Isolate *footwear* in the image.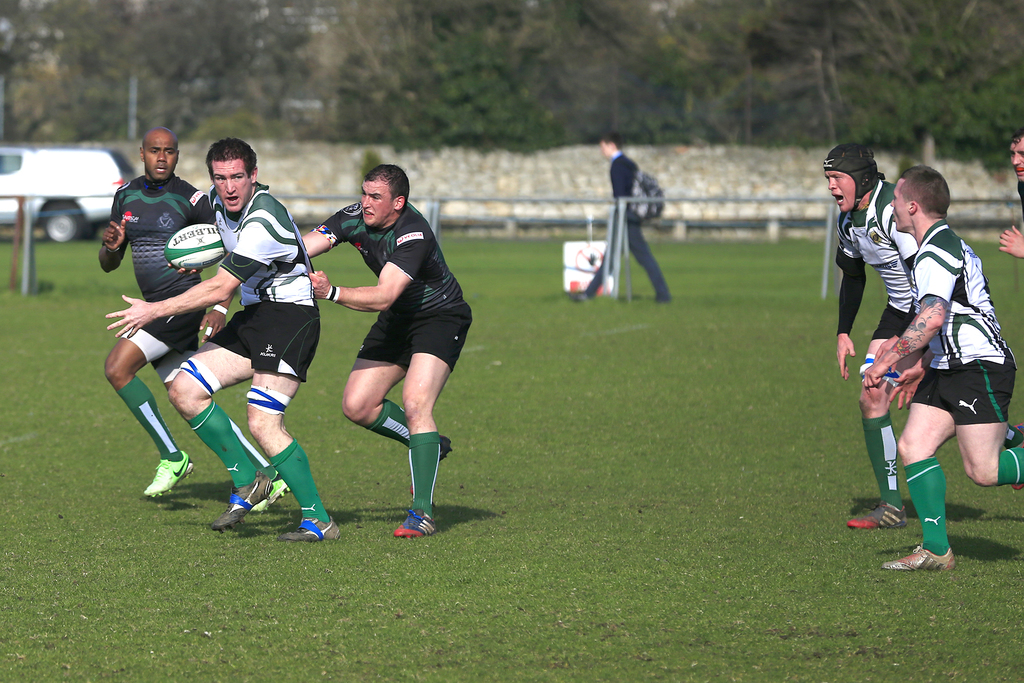
Isolated region: bbox(397, 509, 443, 538).
